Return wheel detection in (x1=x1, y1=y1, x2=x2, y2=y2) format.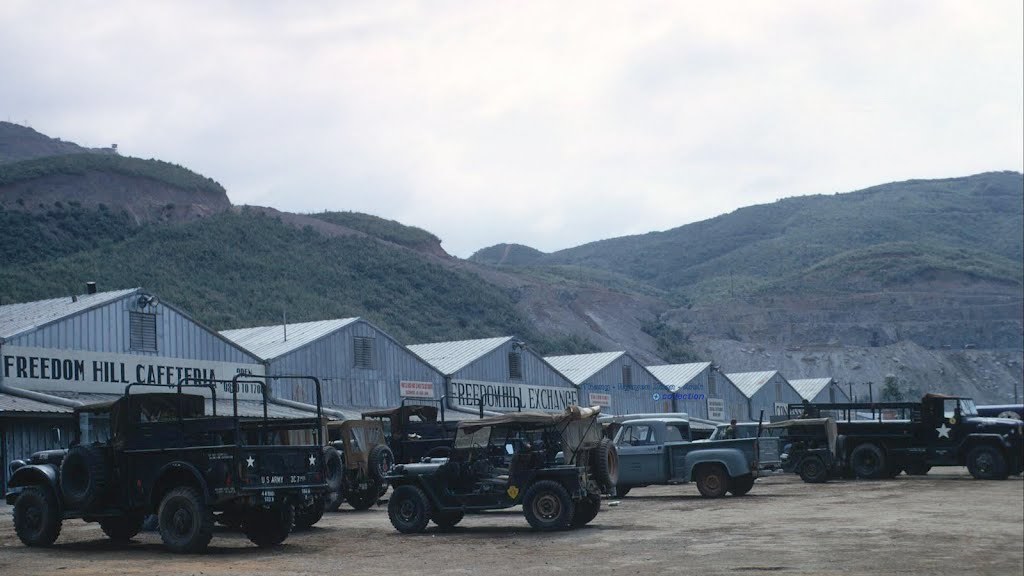
(x1=320, y1=440, x2=344, y2=490).
